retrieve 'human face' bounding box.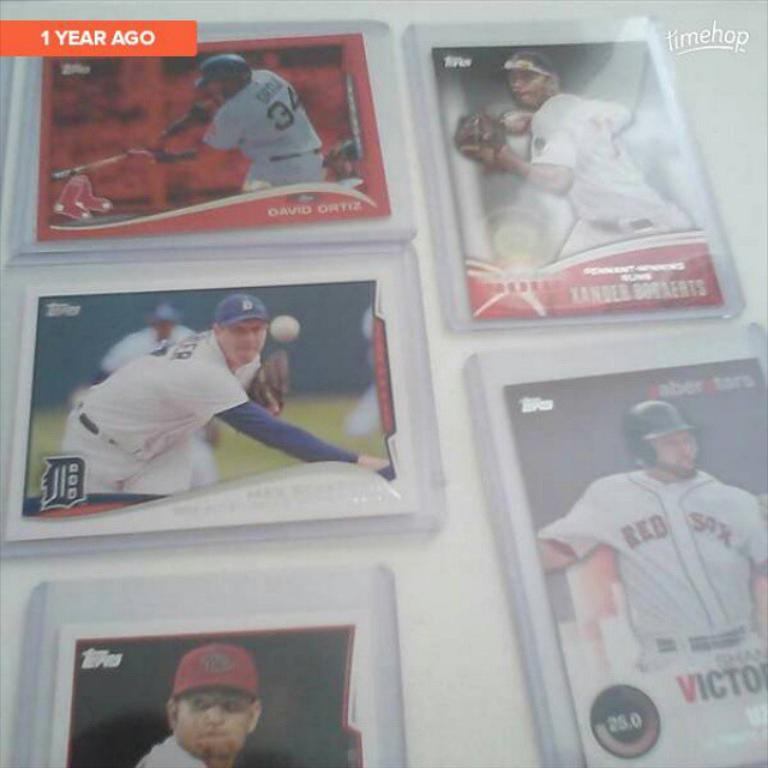
Bounding box: 511/64/544/104.
